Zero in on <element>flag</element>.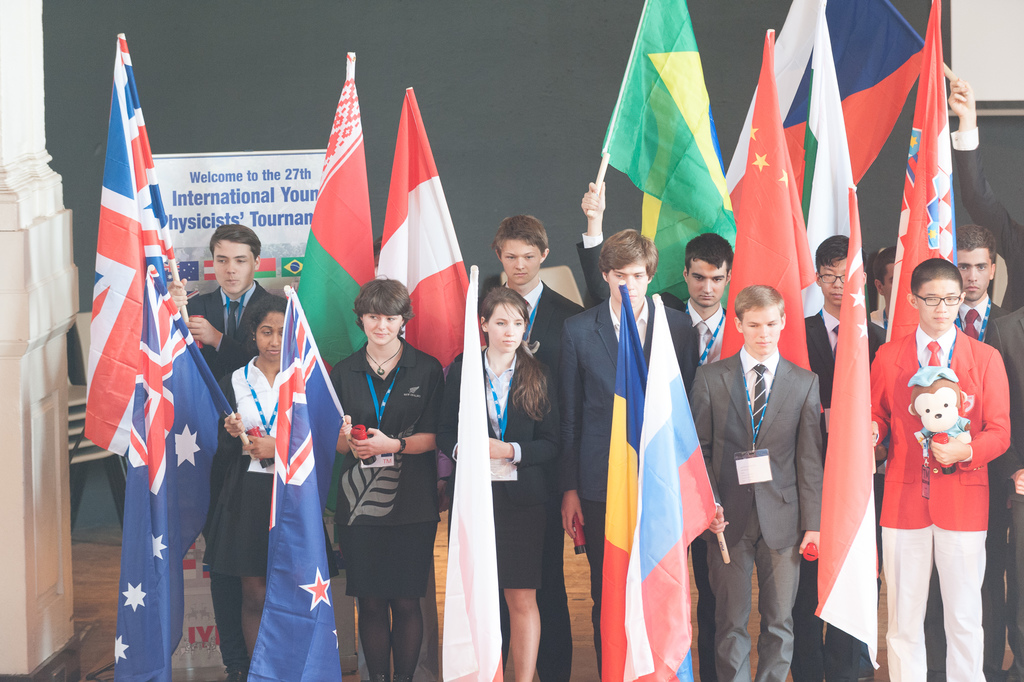
Zeroed in: [601, 294, 653, 681].
